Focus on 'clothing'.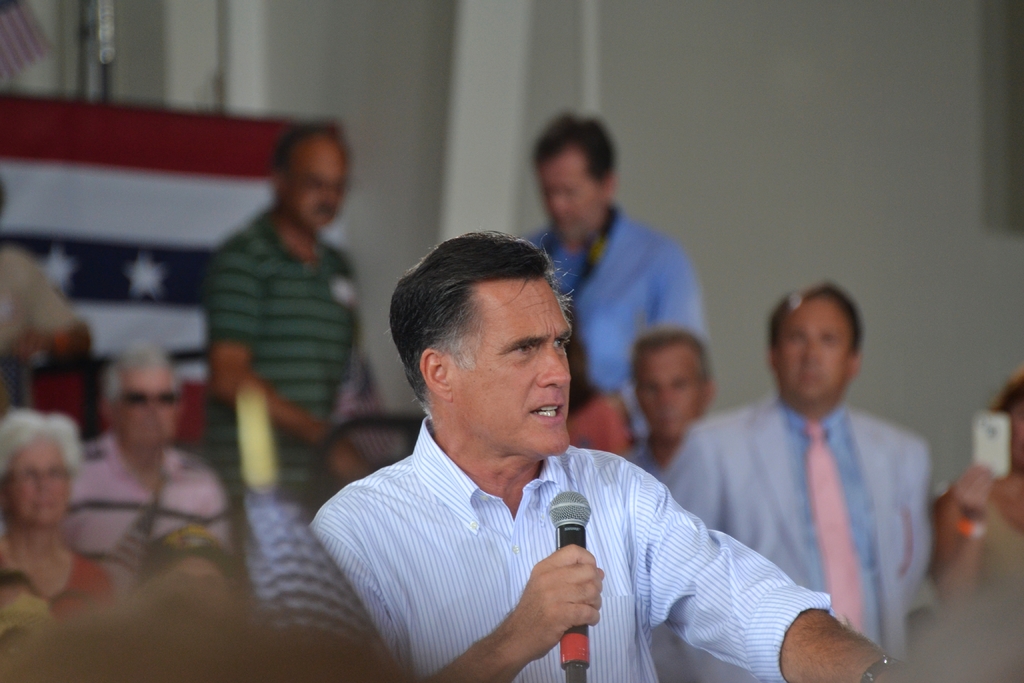
Focused at [70, 427, 240, 614].
